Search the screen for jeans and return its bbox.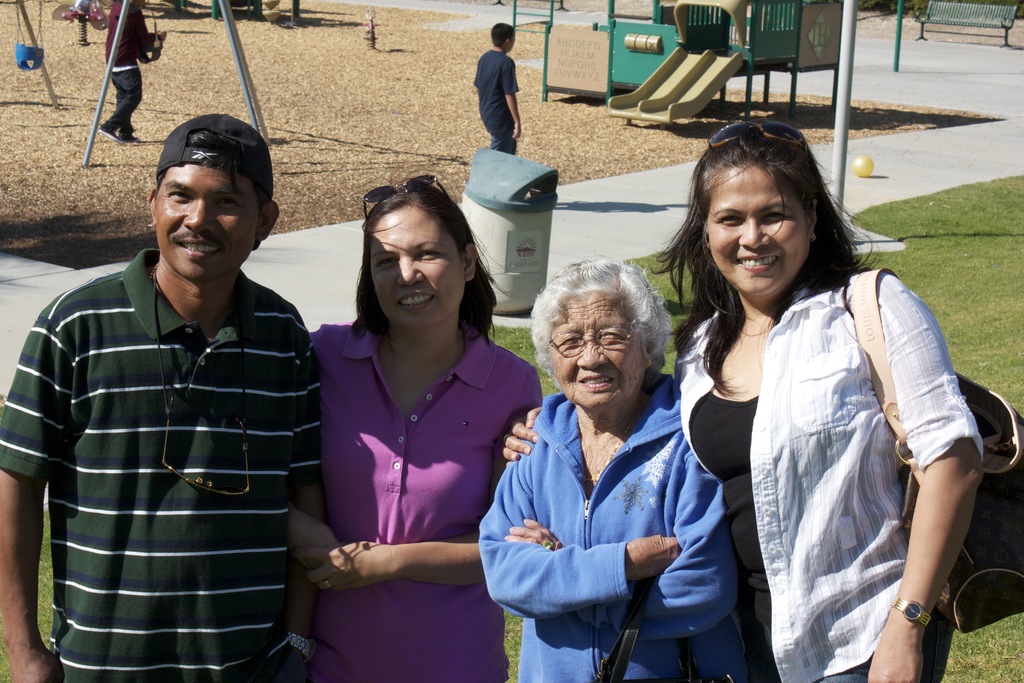
Found: <region>102, 65, 140, 139</region>.
